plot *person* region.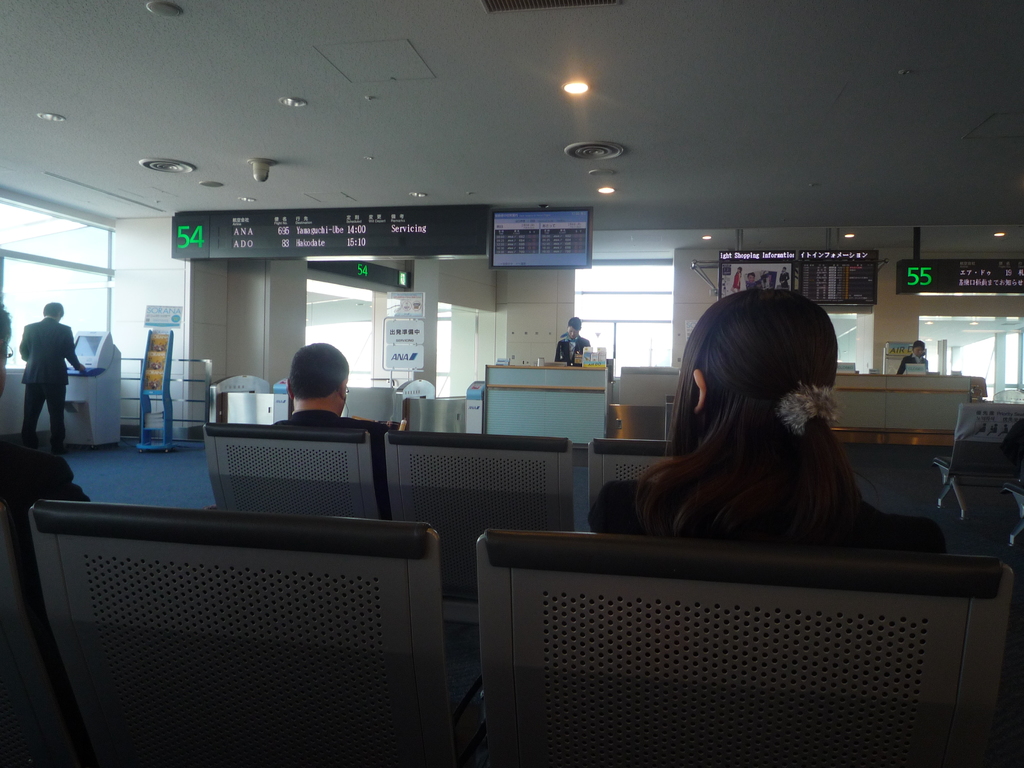
Plotted at l=268, t=340, r=400, b=435.
